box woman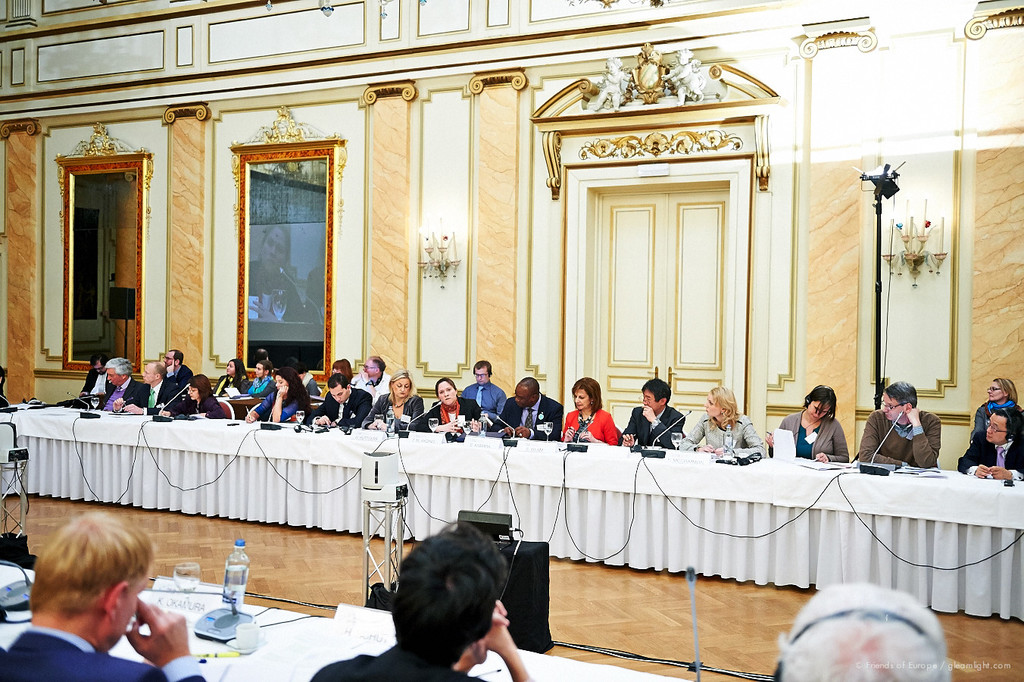
x1=164, y1=372, x2=226, y2=420
